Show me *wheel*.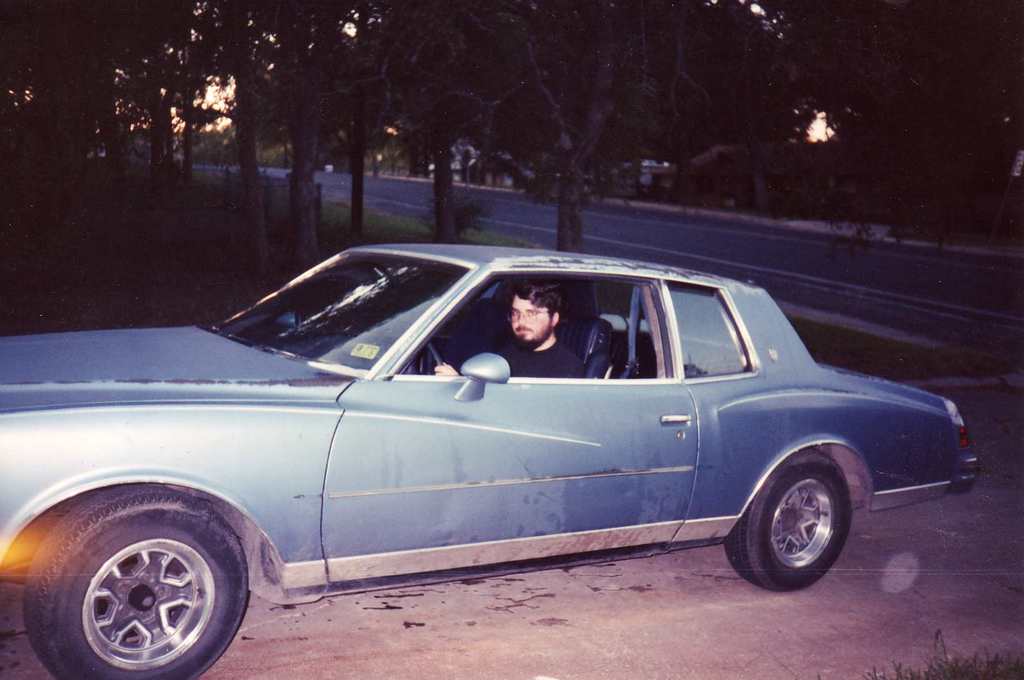
*wheel* is here: {"left": 24, "top": 500, "right": 248, "bottom": 676}.
